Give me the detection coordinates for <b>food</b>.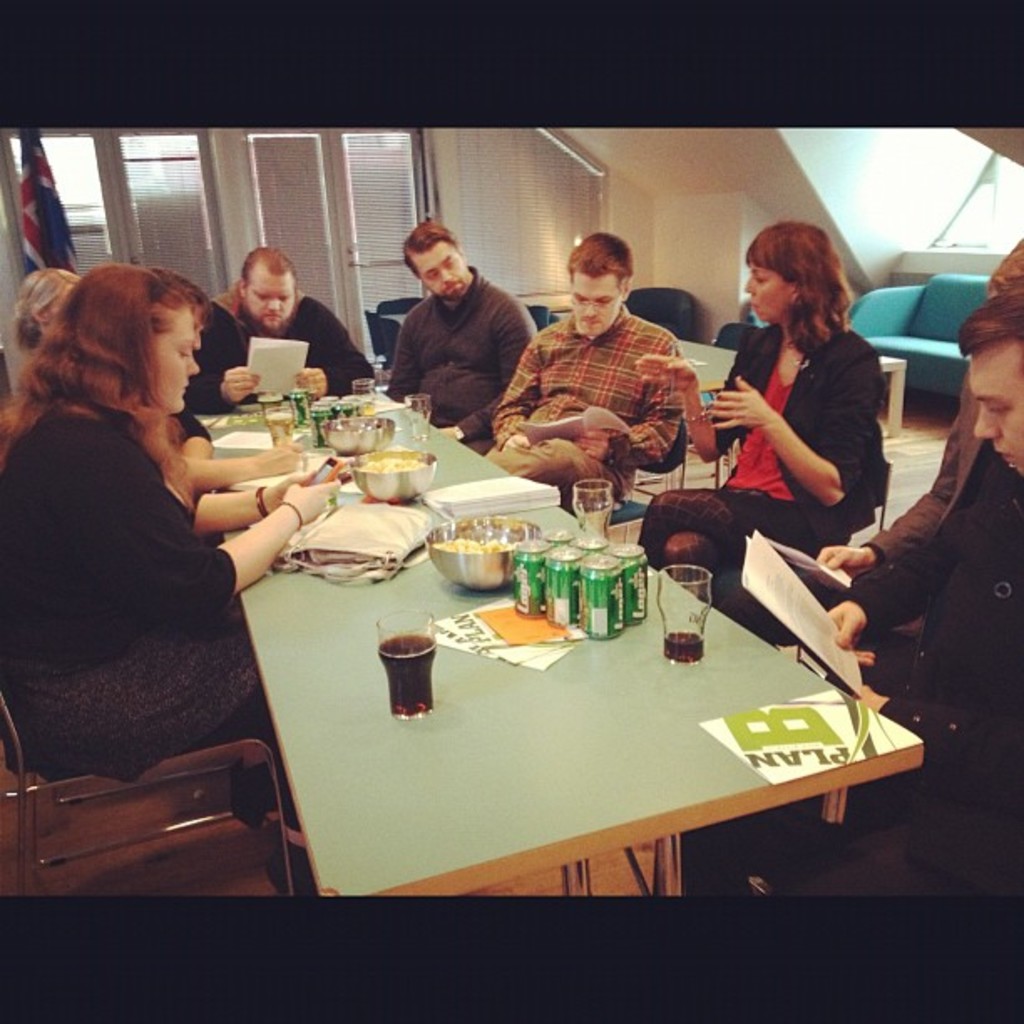
438,535,520,561.
